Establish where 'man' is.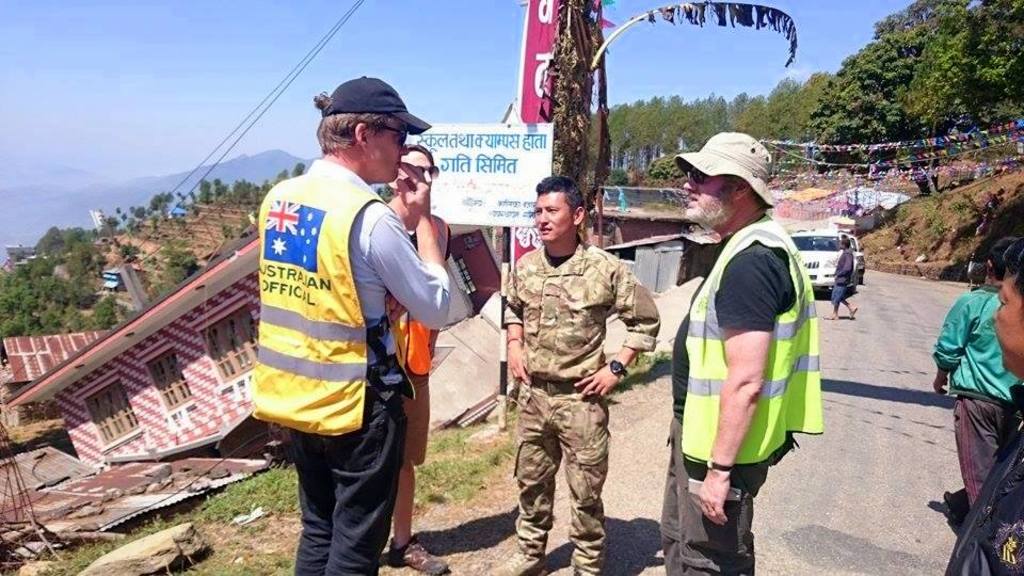
Established at pyautogui.locateOnScreen(658, 131, 822, 575).
